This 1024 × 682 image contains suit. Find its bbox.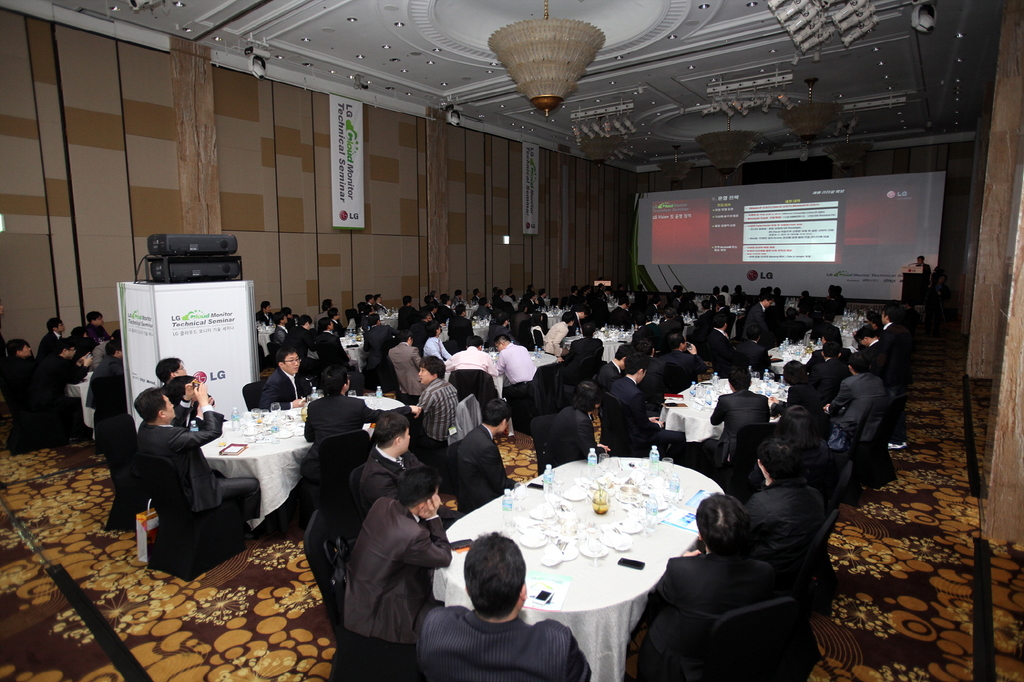
{"left": 388, "top": 343, "right": 425, "bottom": 394}.
